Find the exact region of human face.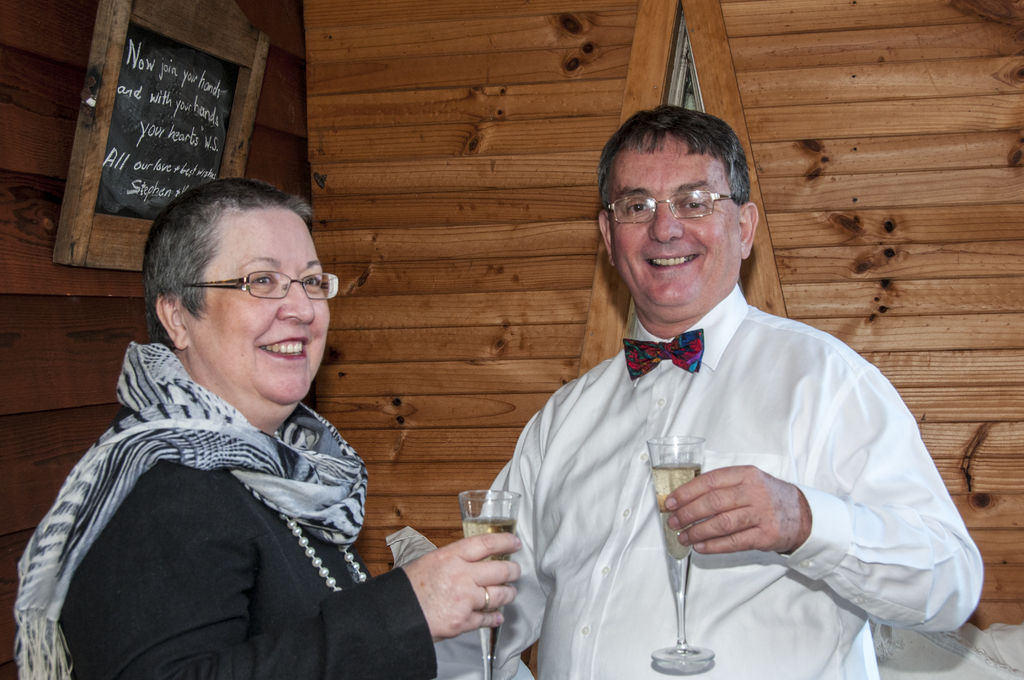
Exact region: 189/205/333/401.
